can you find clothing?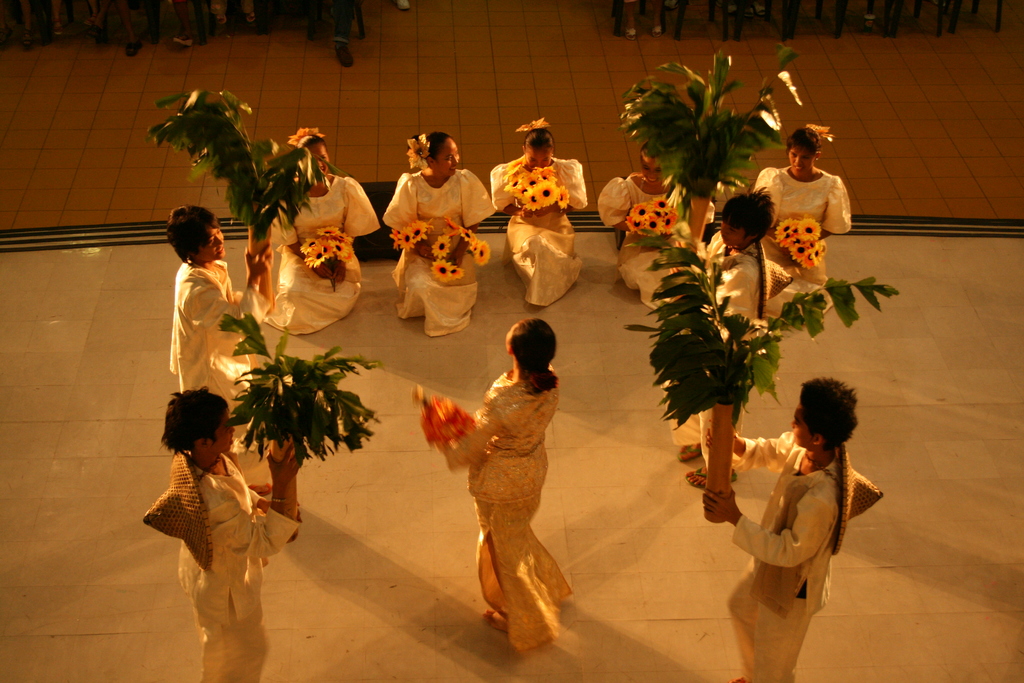
Yes, bounding box: 260,174,379,334.
